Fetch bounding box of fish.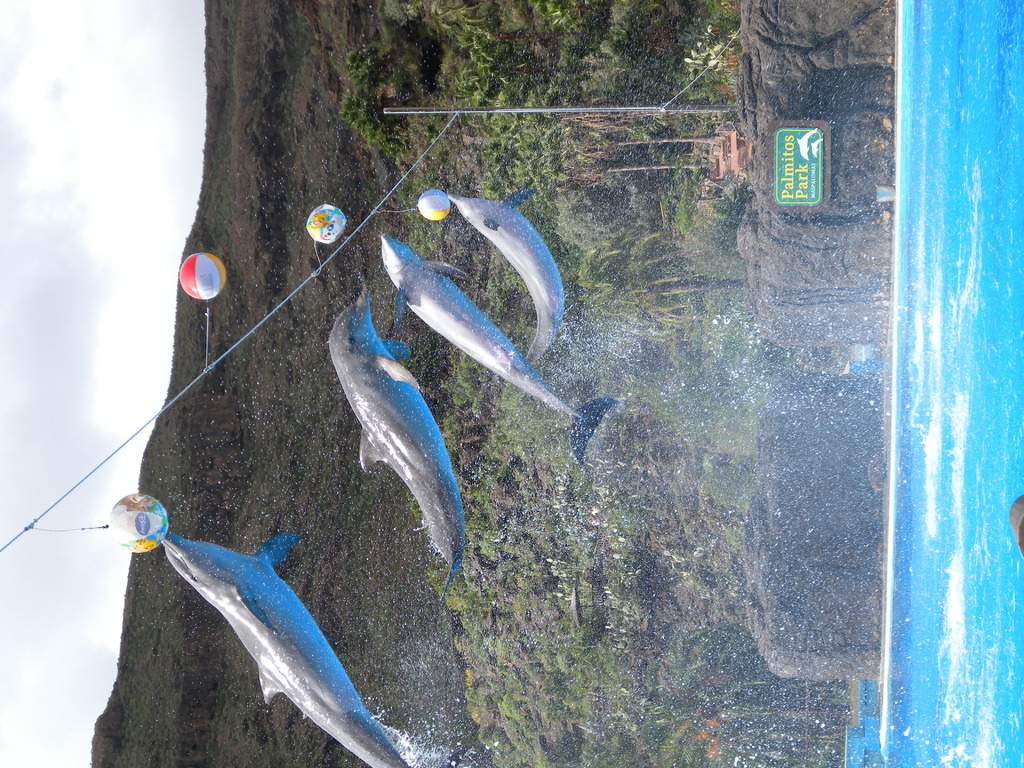
Bbox: [left=328, top=286, right=469, bottom=603].
